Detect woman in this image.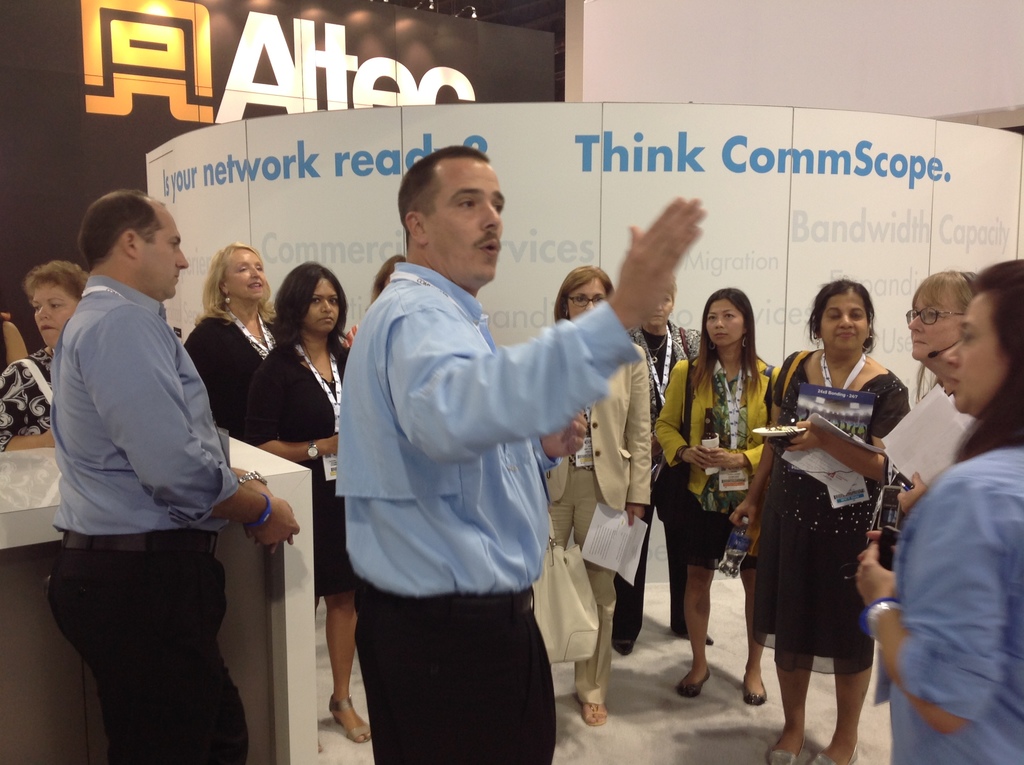
Detection: <region>0, 259, 87, 455</region>.
